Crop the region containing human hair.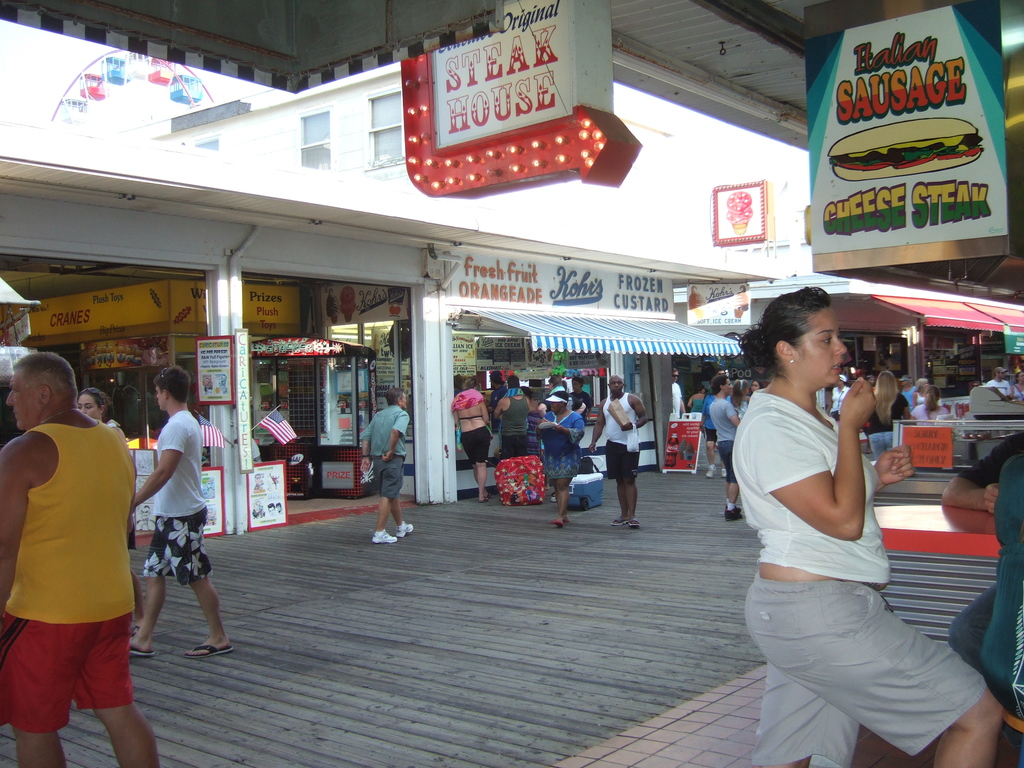
Crop region: 872/369/897/426.
